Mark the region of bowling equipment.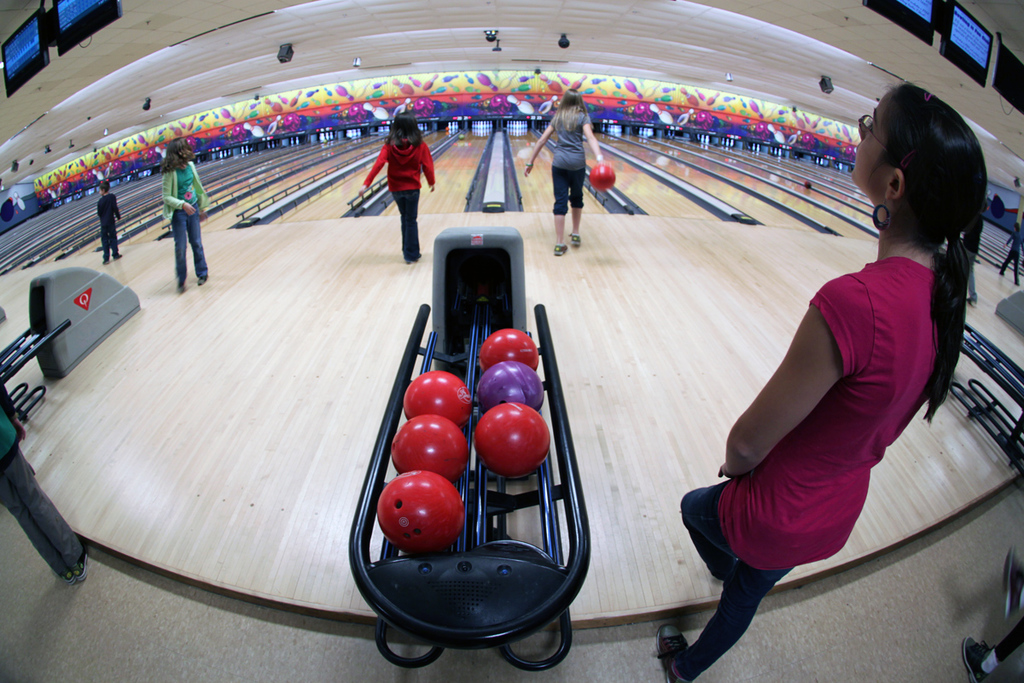
Region: (587, 155, 629, 201).
